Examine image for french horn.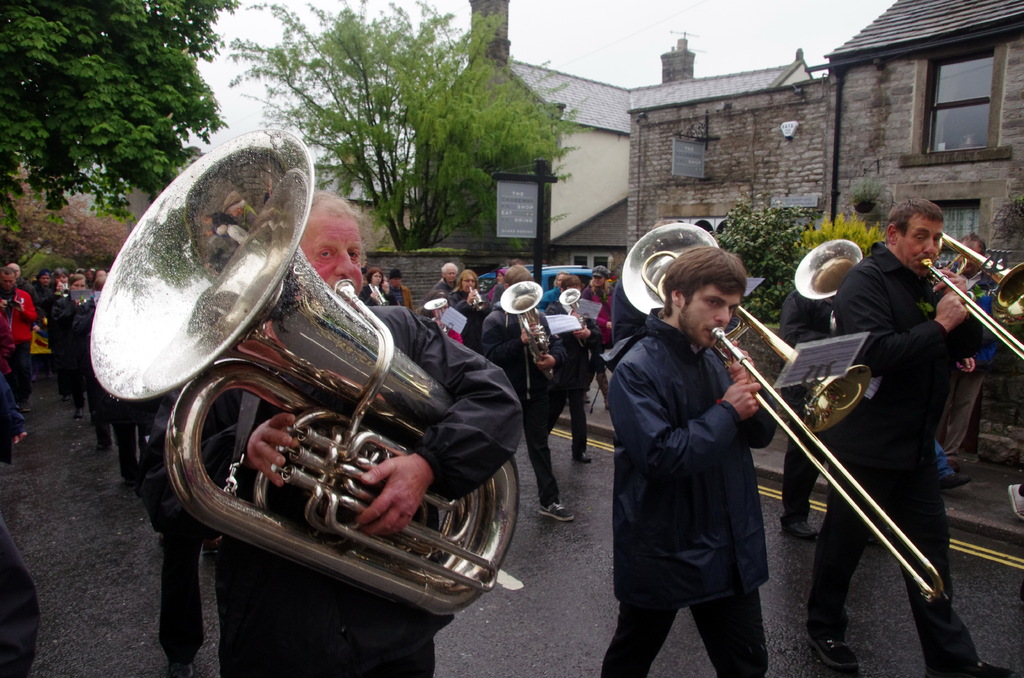
Examination result: 464, 276, 480, 311.
